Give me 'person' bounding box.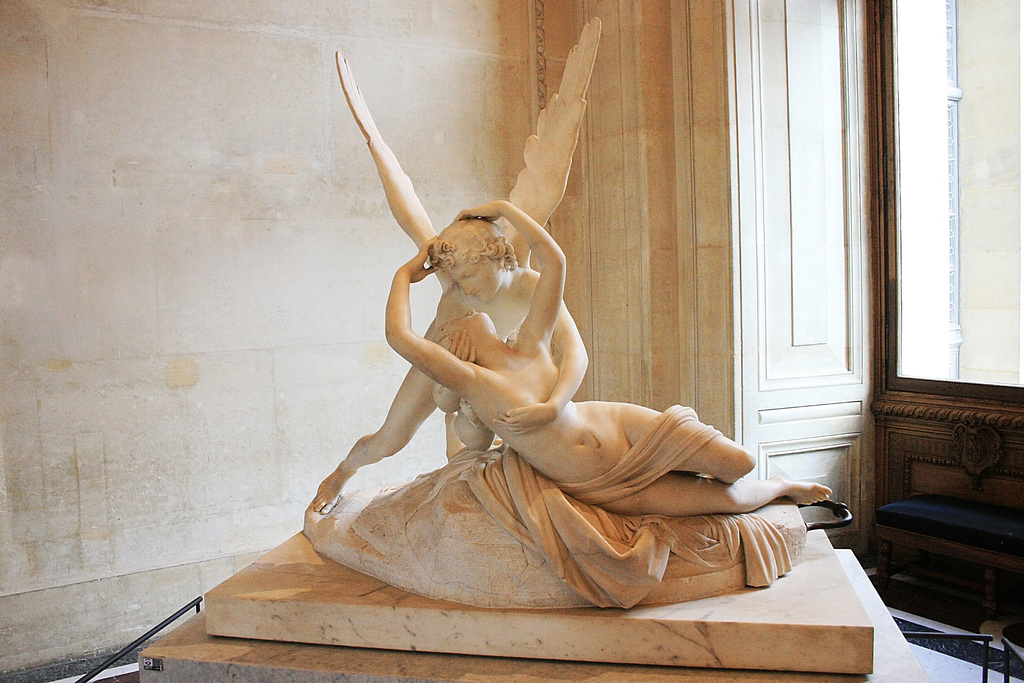
[left=310, top=222, right=589, bottom=523].
